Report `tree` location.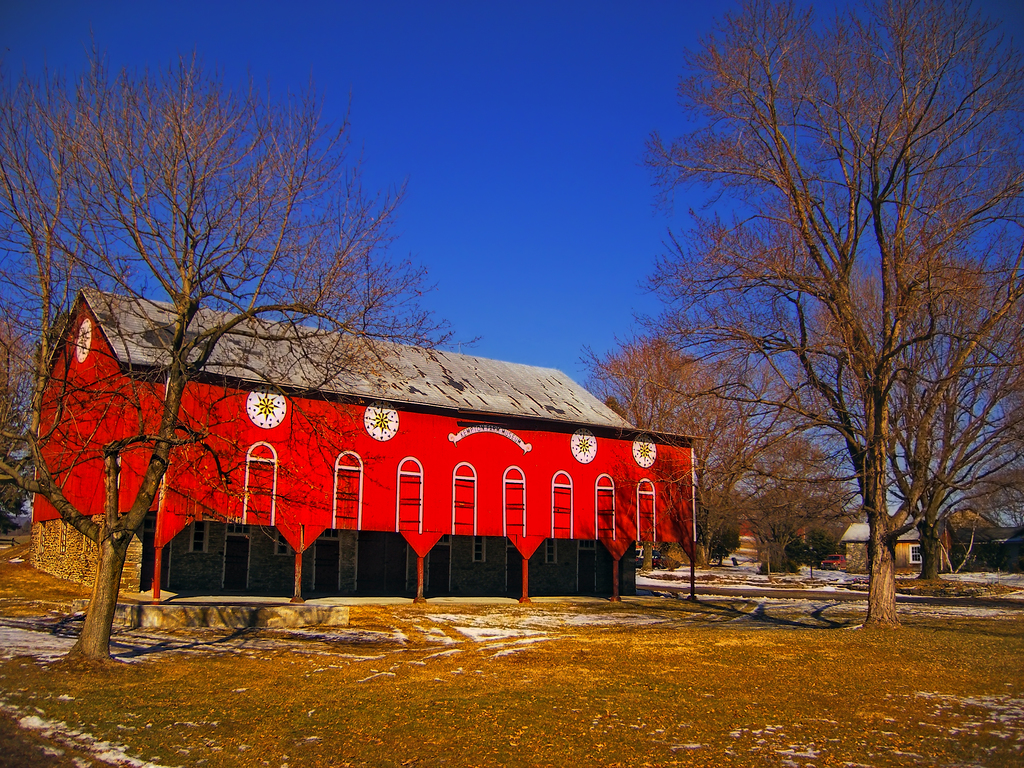
Report: {"left": 0, "top": 20, "right": 487, "bottom": 671}.
